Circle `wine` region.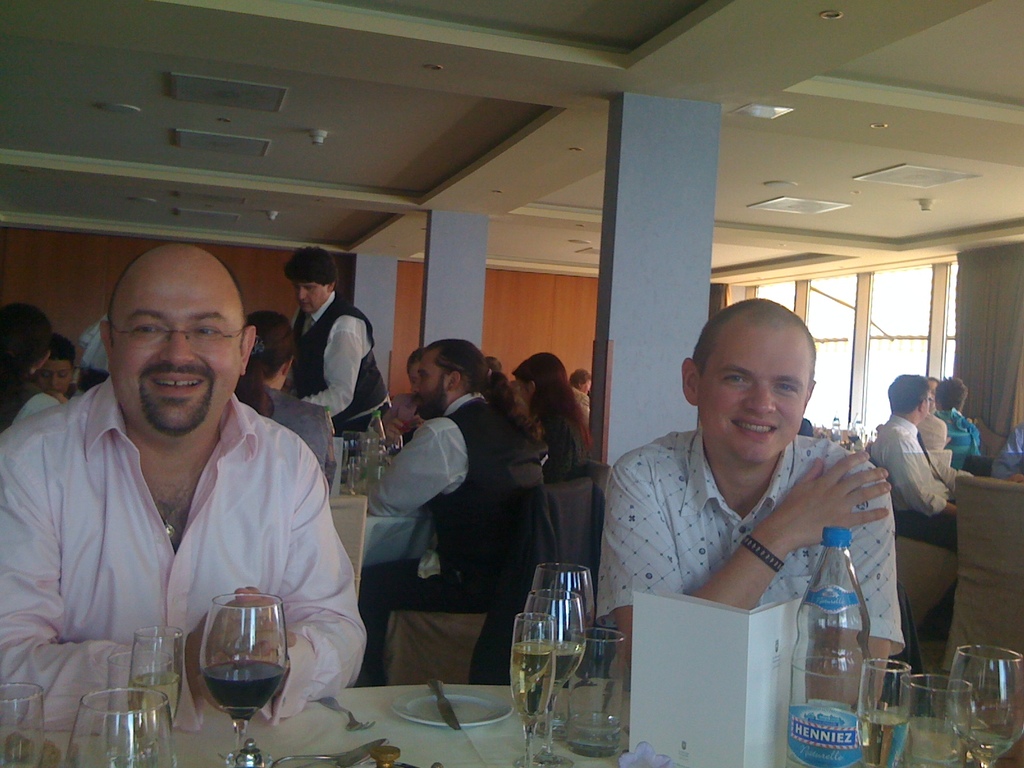
Region: x1=511 y1=642 x2=554 y2=721.
